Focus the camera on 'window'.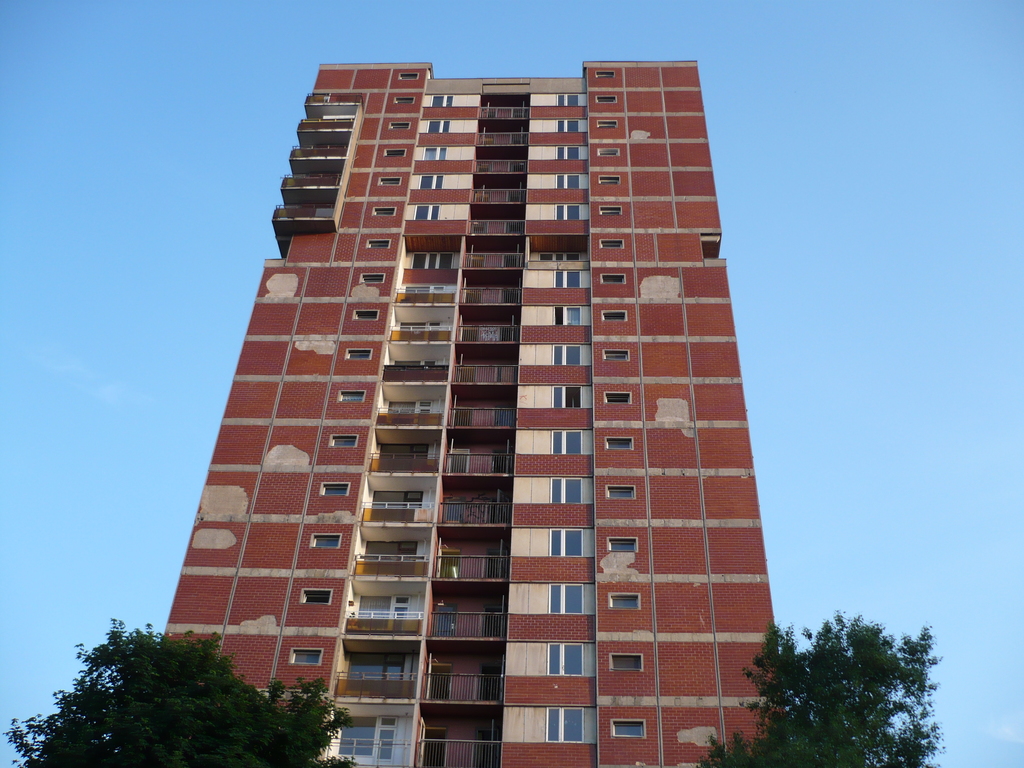
Focus region: select_region(427, 320, 443, 329).
